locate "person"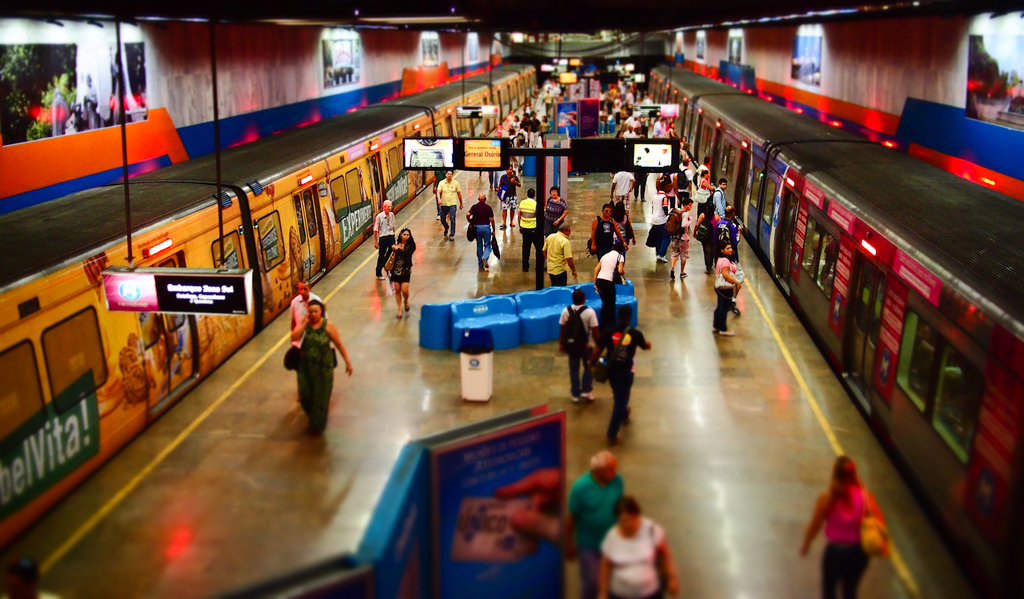
<bbox>496, 168, 521, 227</bbox>
